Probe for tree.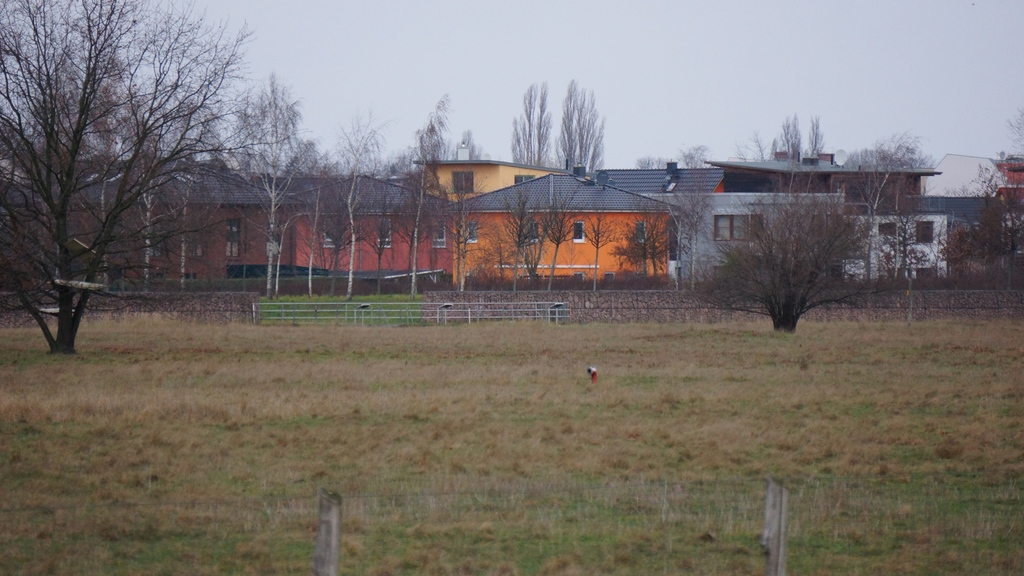
Probe result: x1=881, y1=205, x2=946, y2=331.
